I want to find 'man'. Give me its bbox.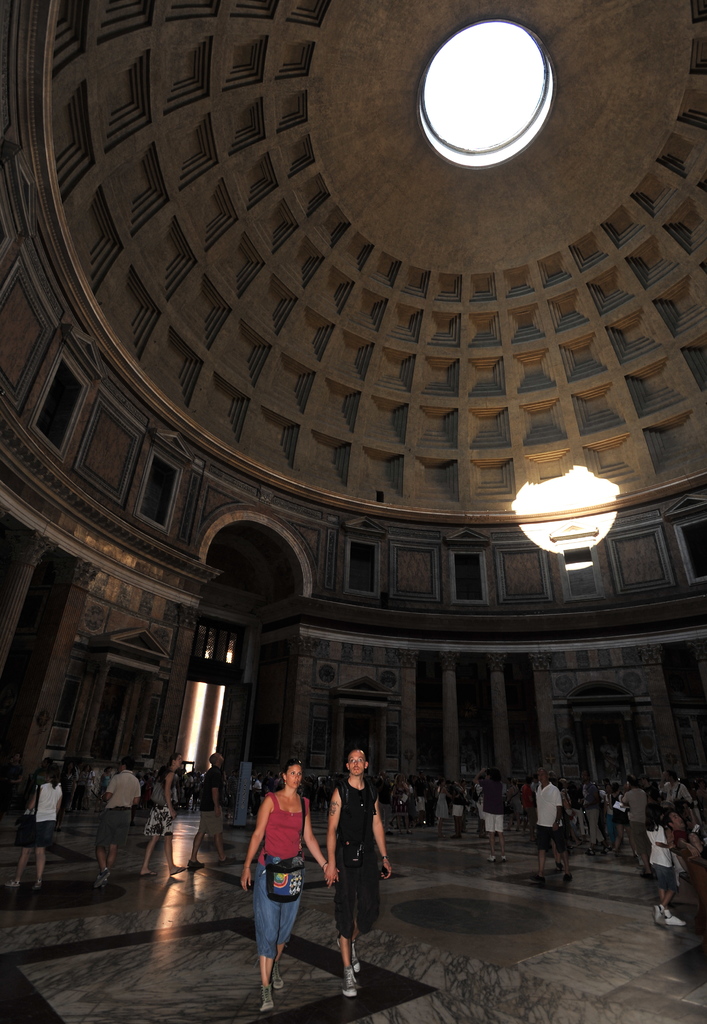
(x1=468, y1=762, x2=511, y2=867).
